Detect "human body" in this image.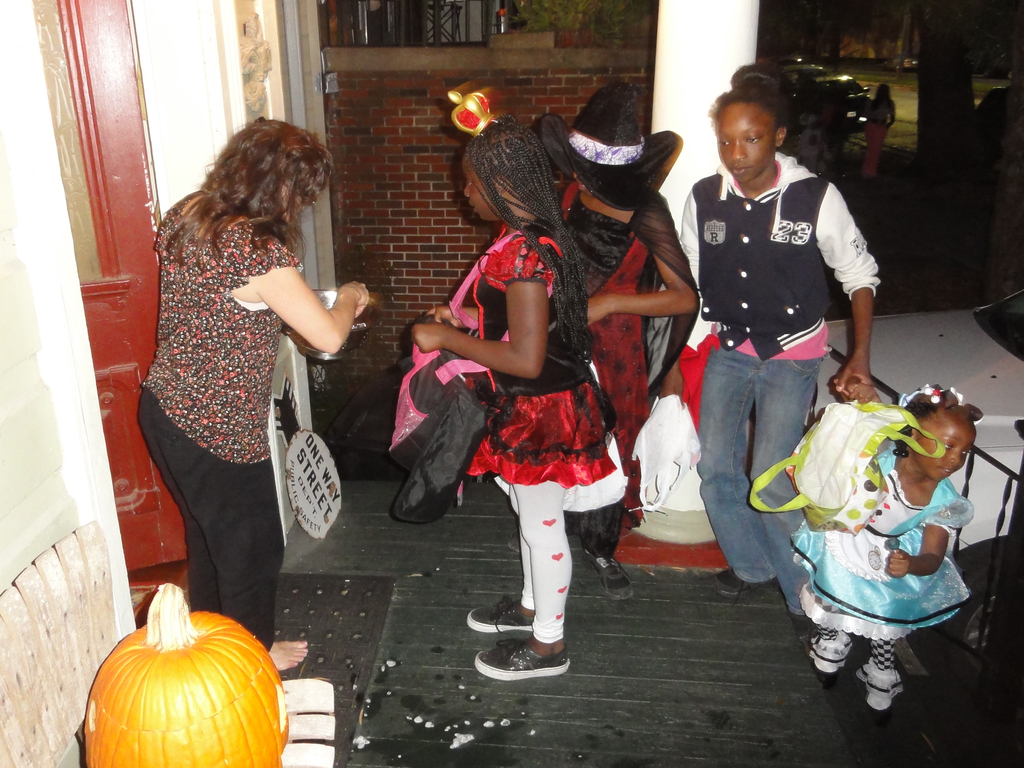
Detection: 803 377 968 716.
